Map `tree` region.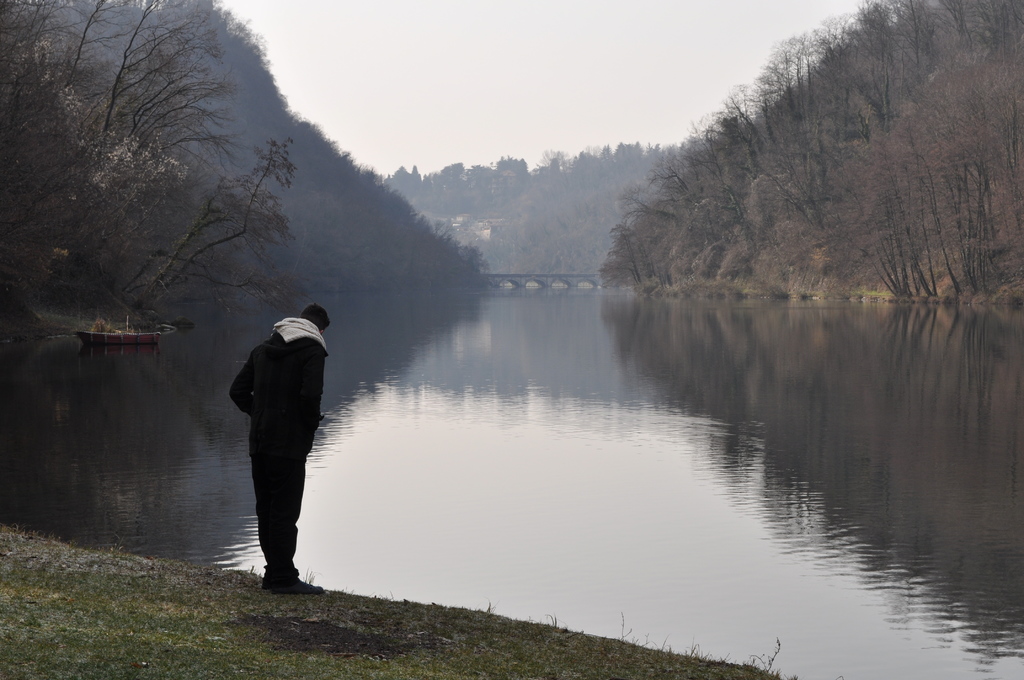
Mapped to [x1=413, y1=155, x2=536, y2=219].
